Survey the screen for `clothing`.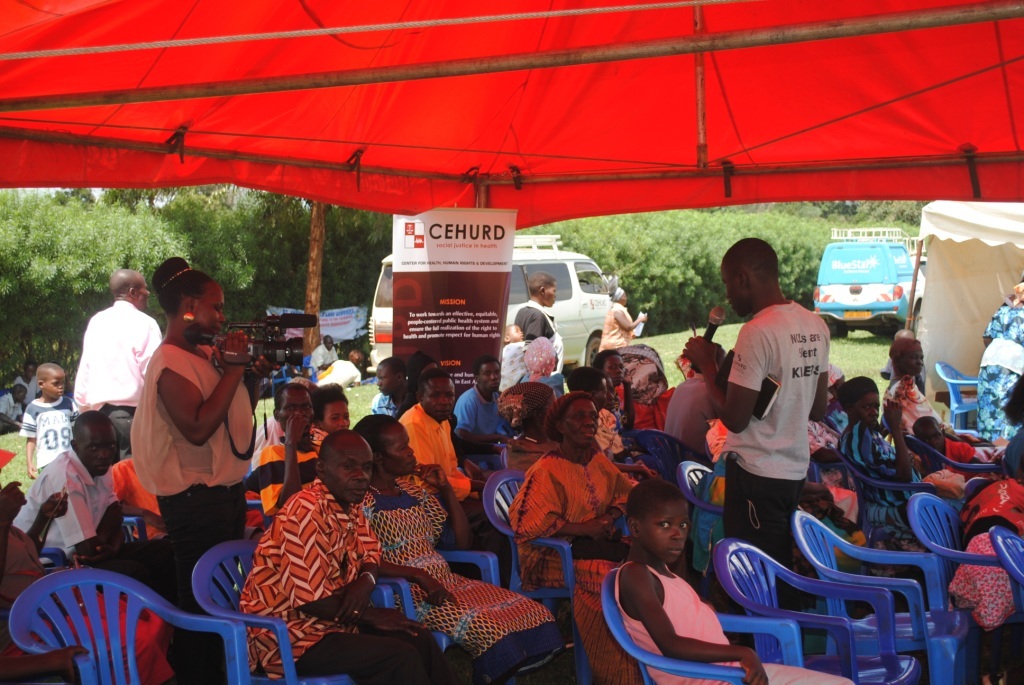
Survey found: bbox=(0, 524, 177, 684).
